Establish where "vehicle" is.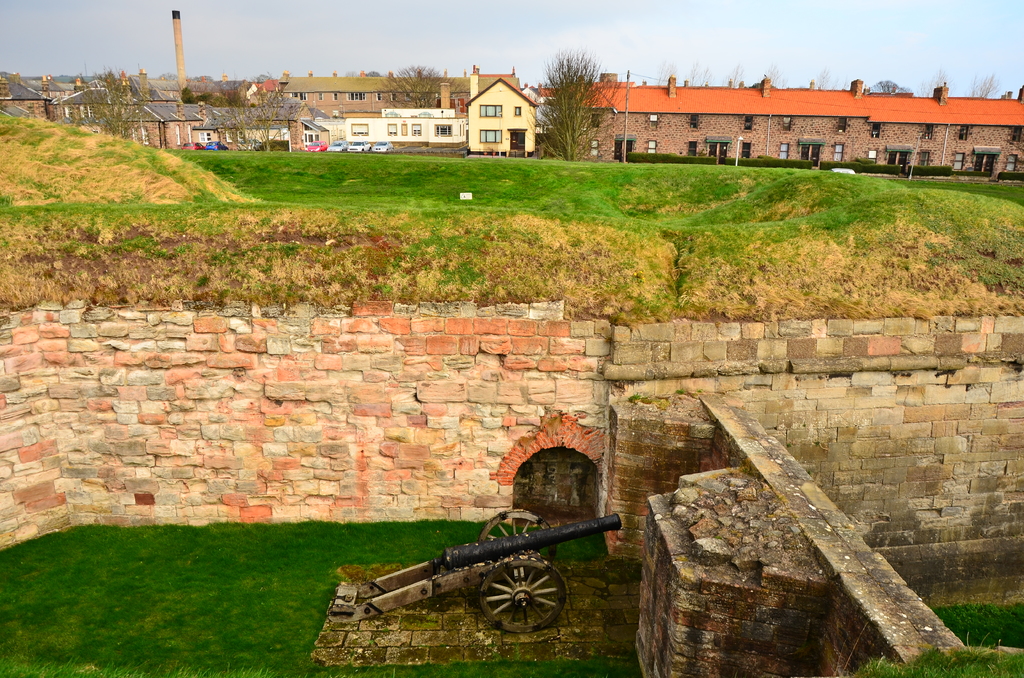
Established at [328,142,344,152].
